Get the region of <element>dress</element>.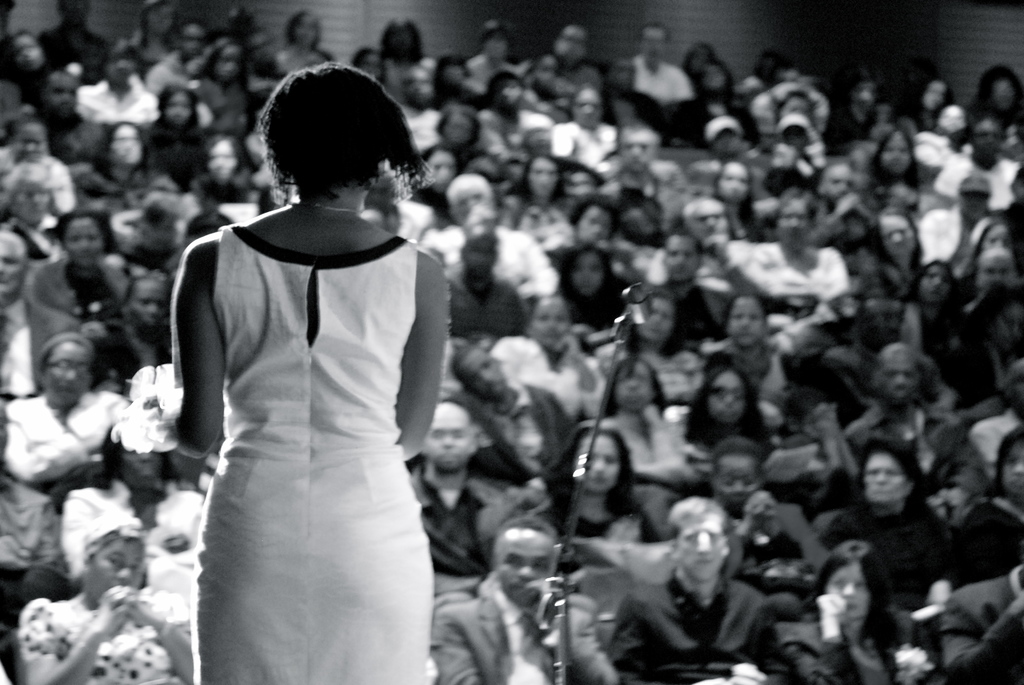
x1=190, y1=226, x2=440, y2=684.
